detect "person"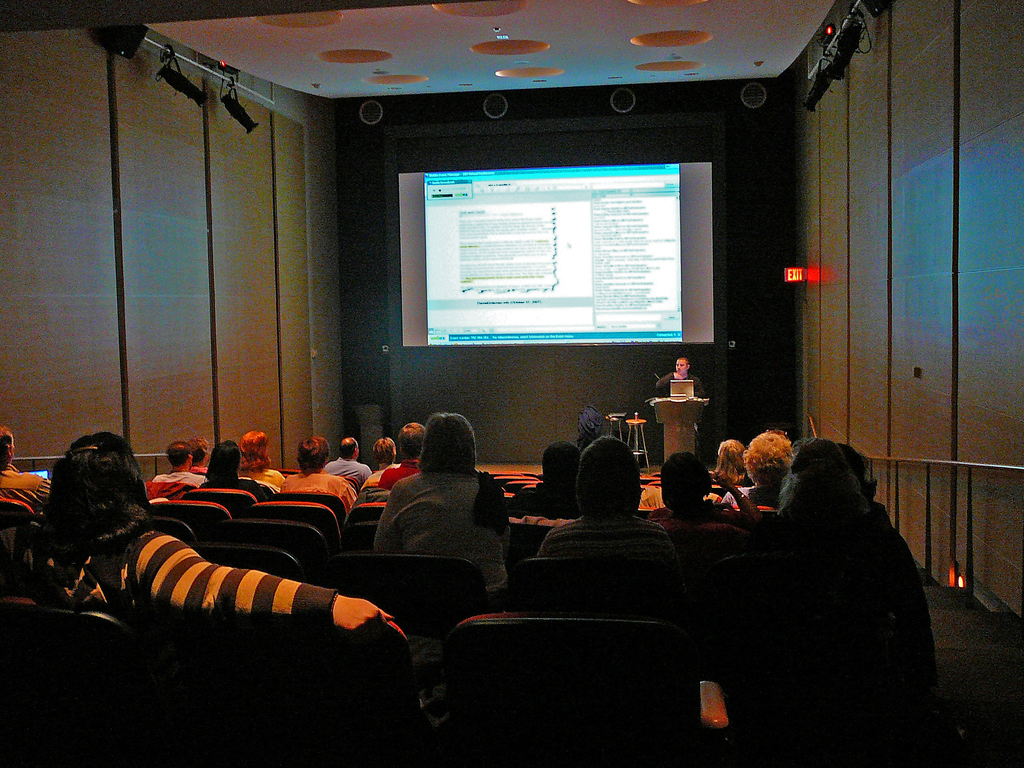
{"left": 774, "top": 436, "right": 888, "bottom": 589}
